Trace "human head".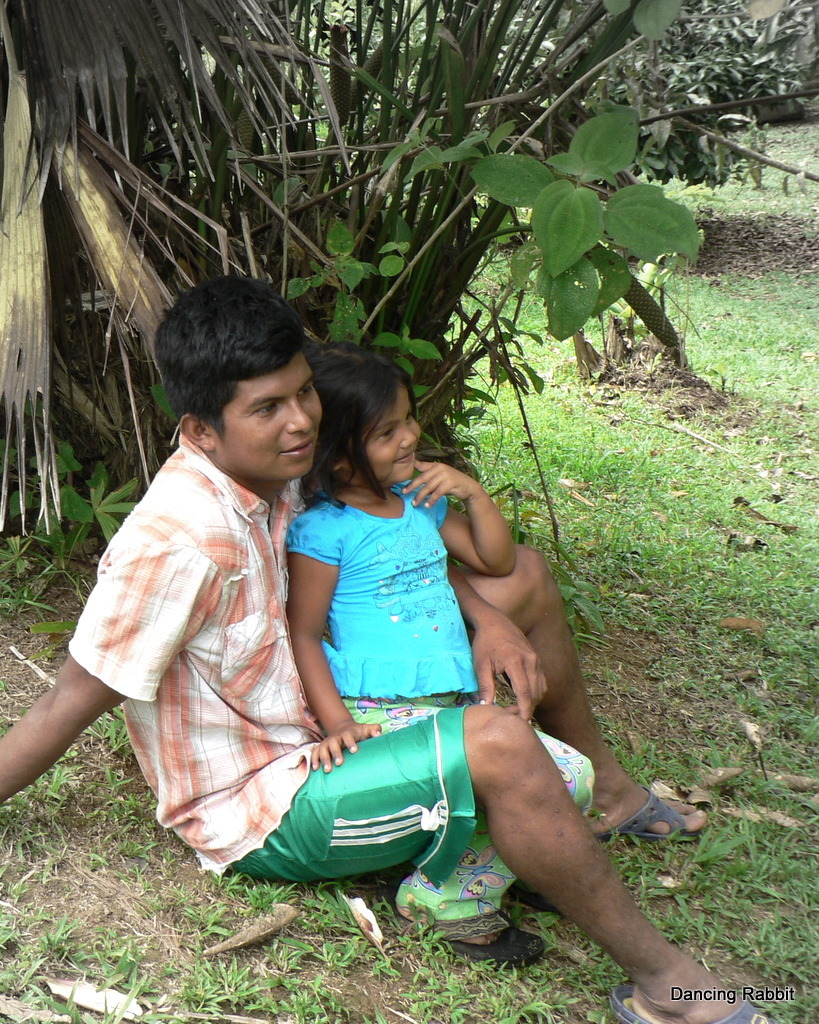
Traced to BBox(327, 363, 425, 476).
